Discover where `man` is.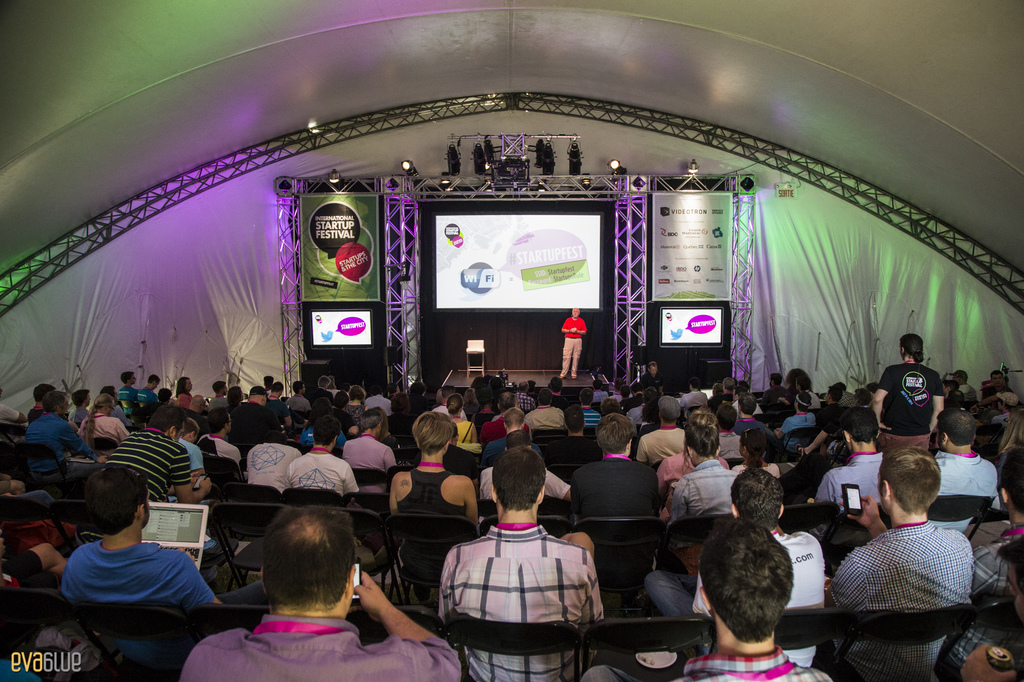
Discovered at (left=438, top=447, right=605, bottom=681).
